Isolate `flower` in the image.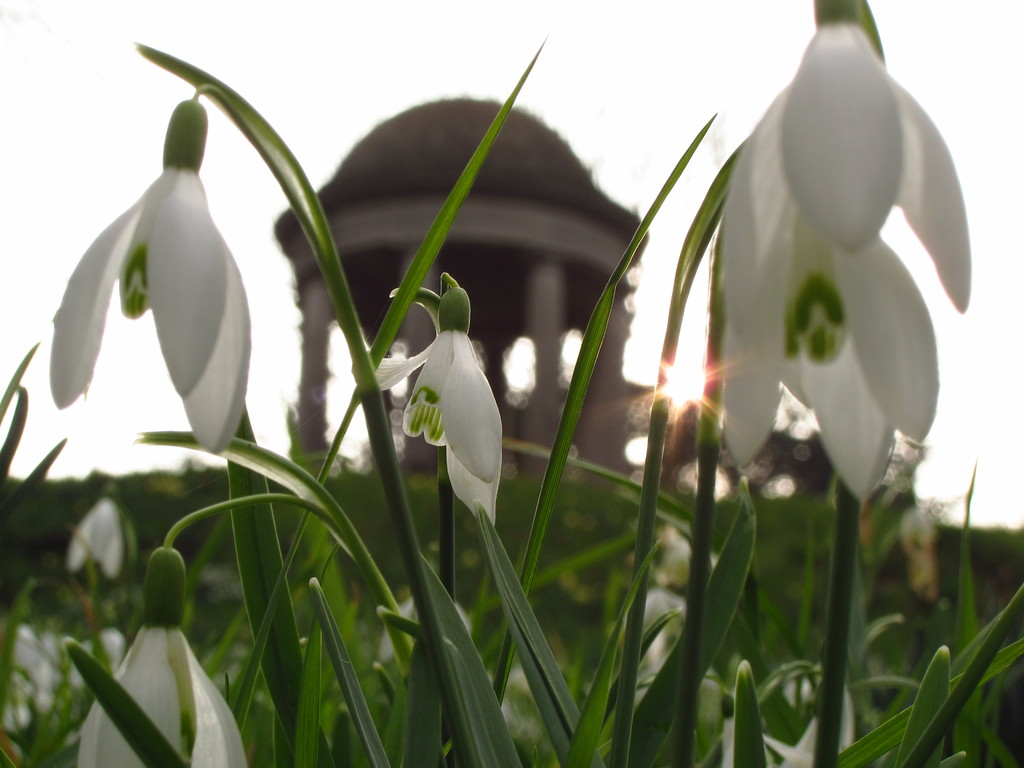
Isolated region: {"left": 79, "top": 547, "right": 246, "bottom": 767}.
